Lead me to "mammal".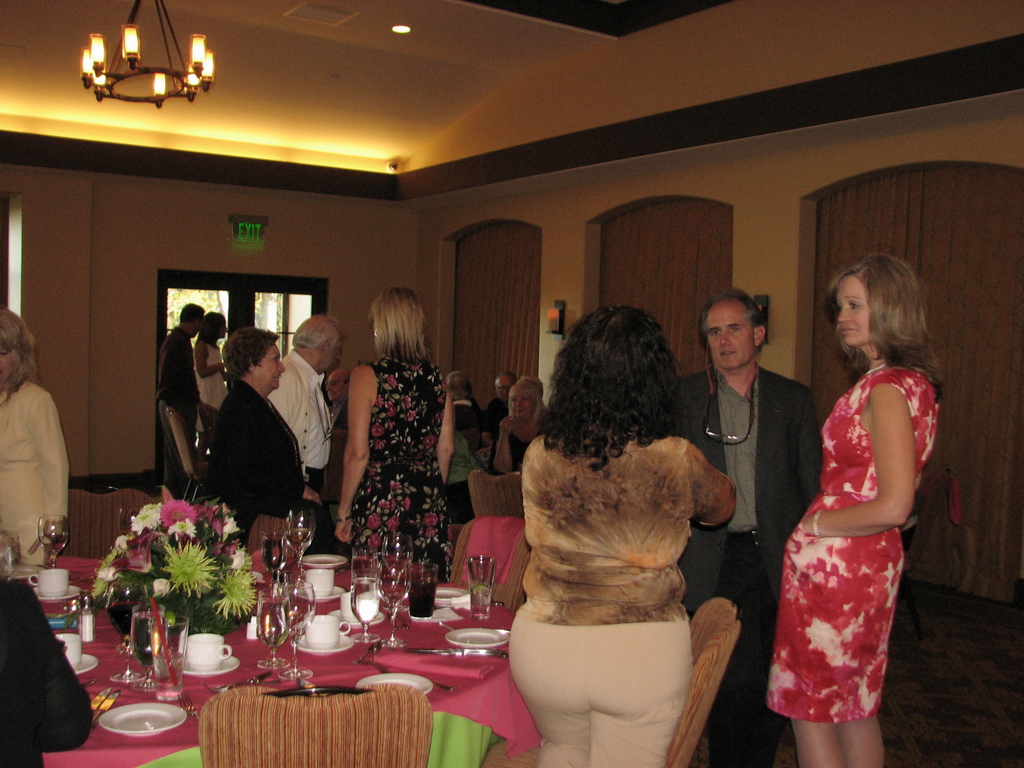
Lead to select_region(335, 289, 459, 585).
